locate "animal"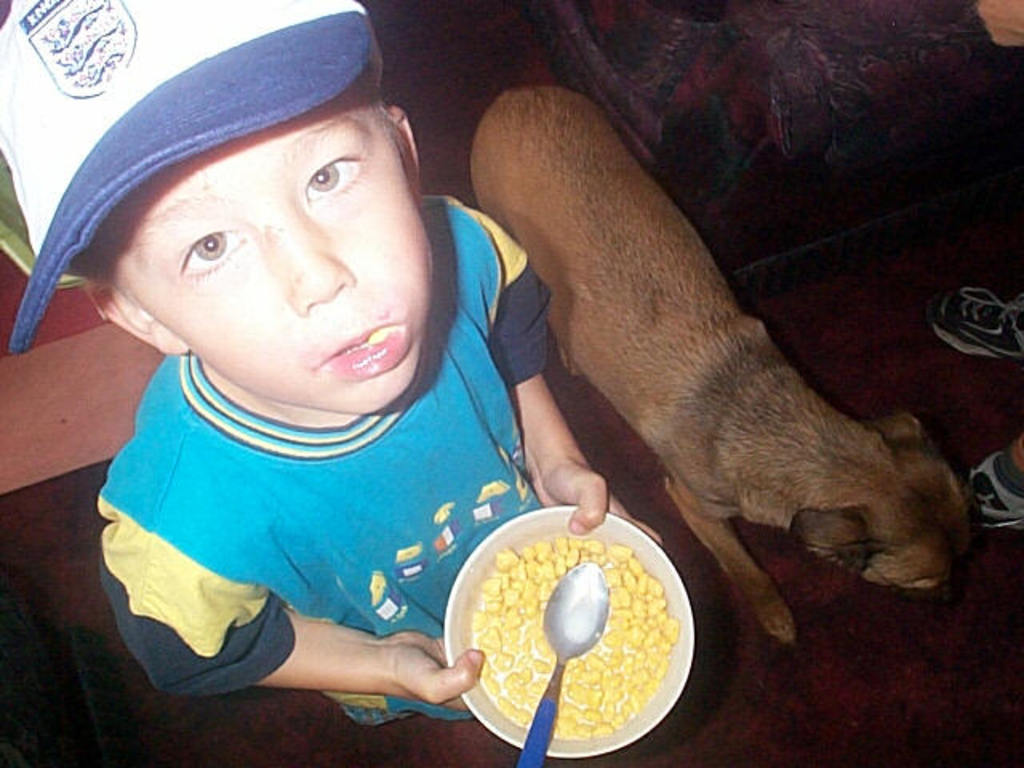
[x1=472, y1=80, x2=989, y2=648]
